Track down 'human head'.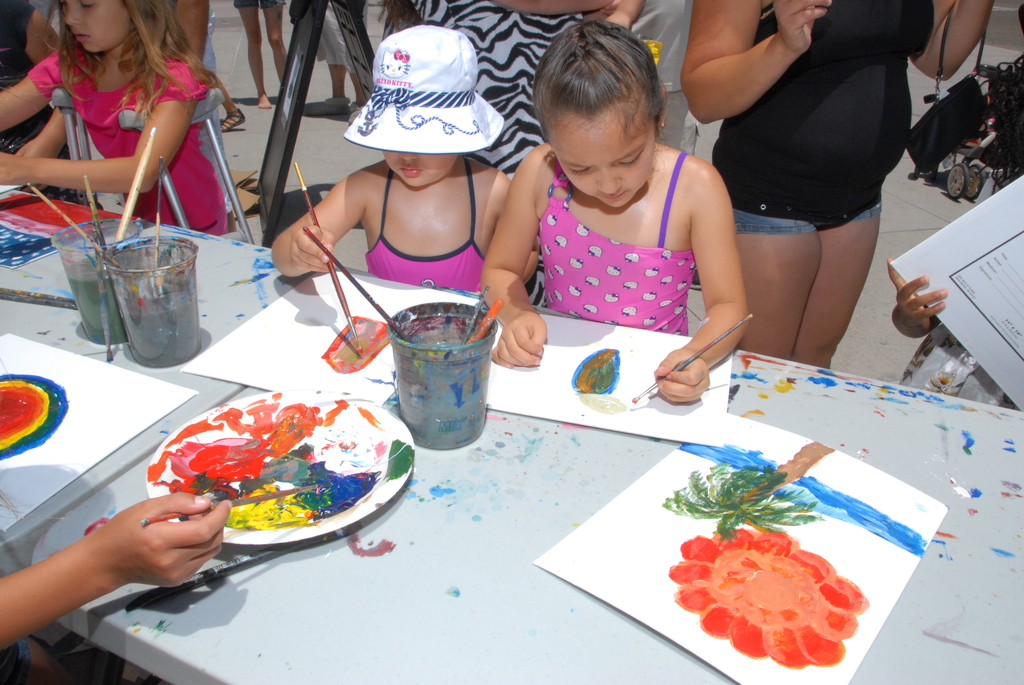
Tracked to select_region(51, 0, 170, 56).
